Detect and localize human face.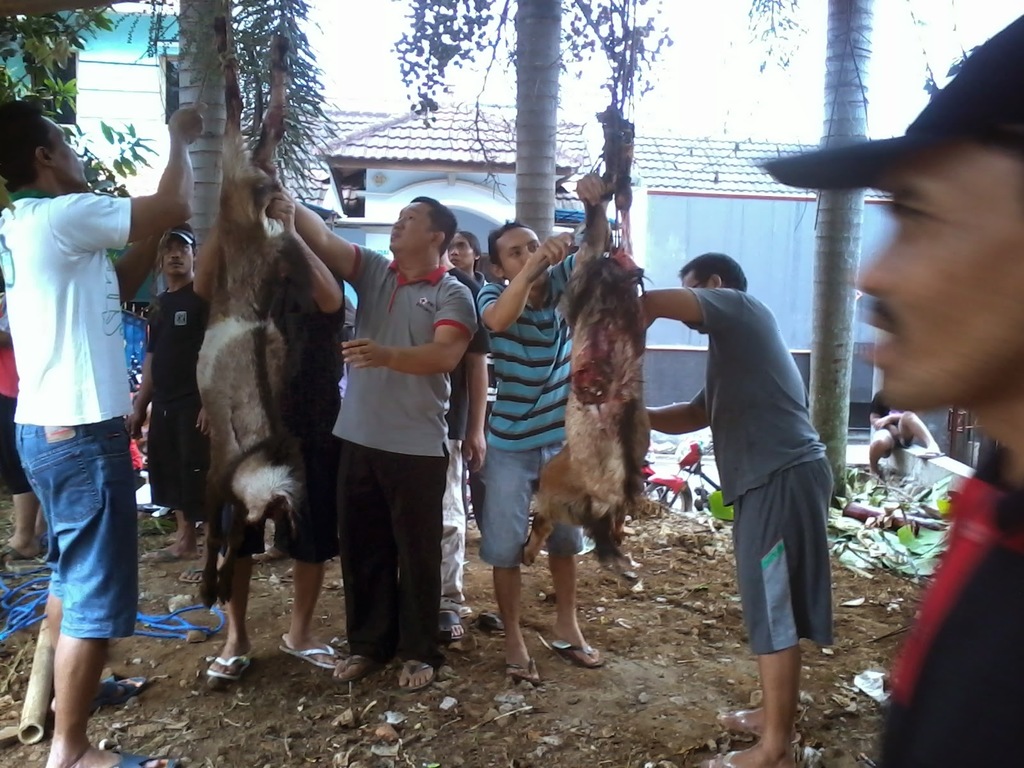
Localized at bbox=[39, 113, 83, 188].
